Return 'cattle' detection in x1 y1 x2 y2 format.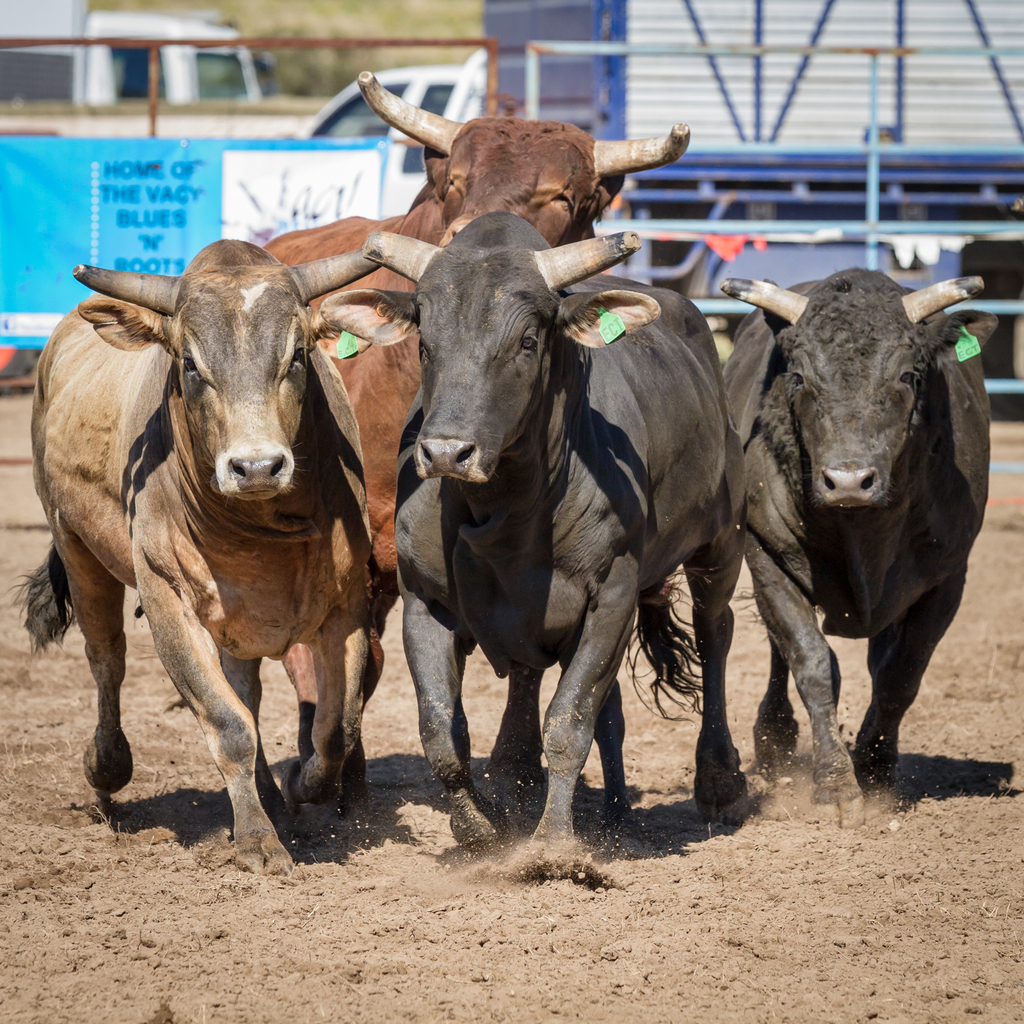
29 213 423 859.
